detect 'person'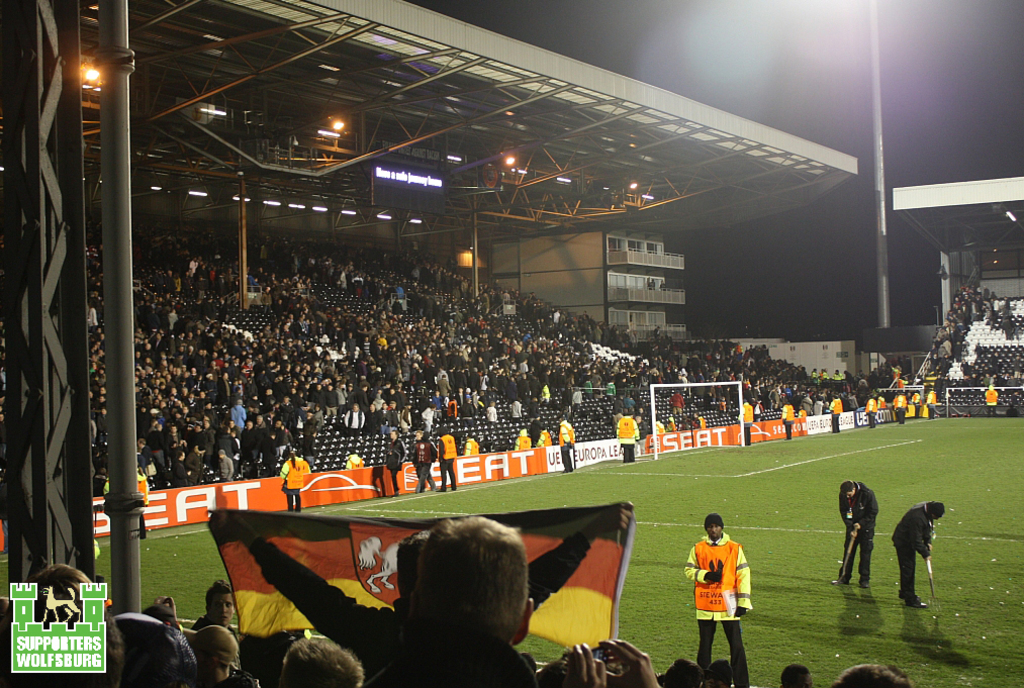
[276,452,310,514]
